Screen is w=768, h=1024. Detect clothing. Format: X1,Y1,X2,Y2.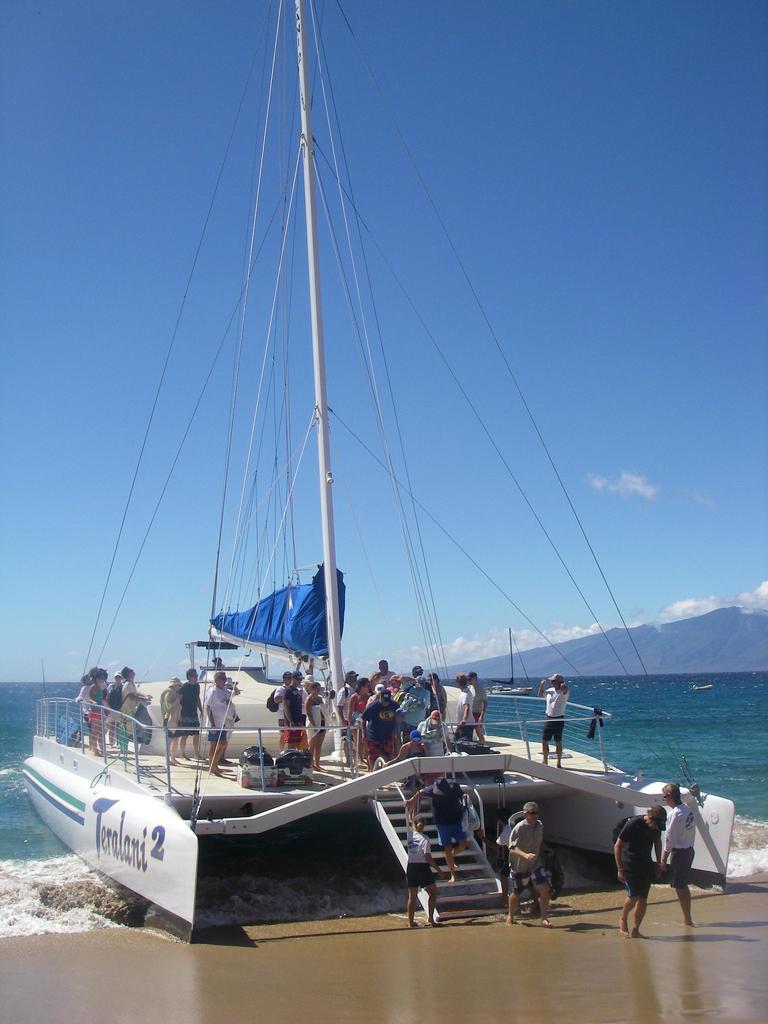
475,675,489,722.
